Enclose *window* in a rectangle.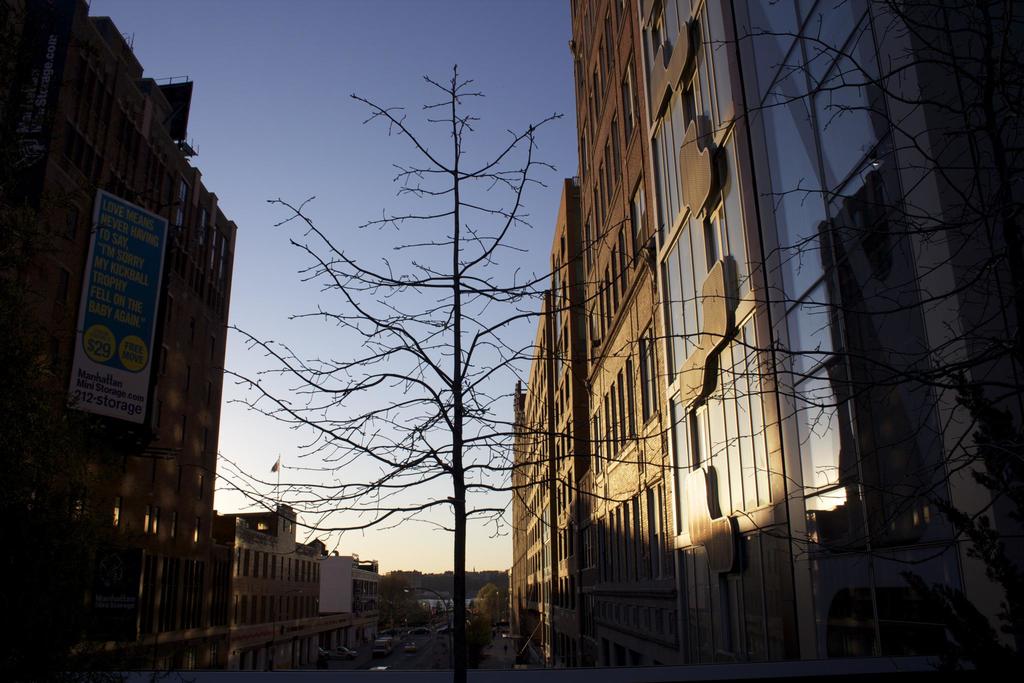
[179, 180, 190, 205].
